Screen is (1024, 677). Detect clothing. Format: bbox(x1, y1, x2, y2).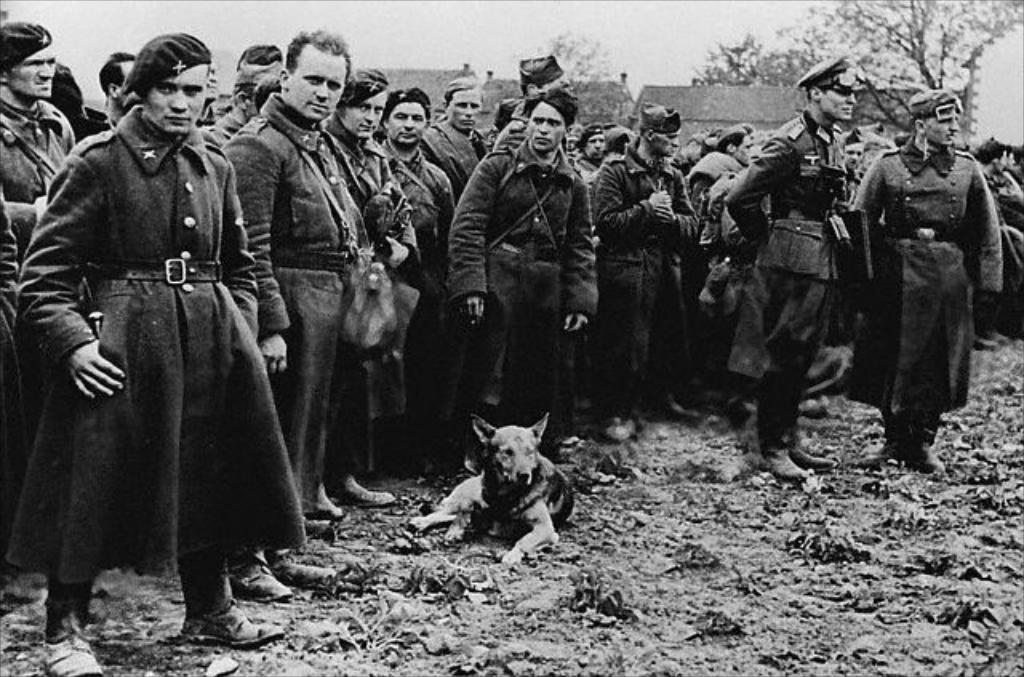
bbox(688, 138, 742, 211).
